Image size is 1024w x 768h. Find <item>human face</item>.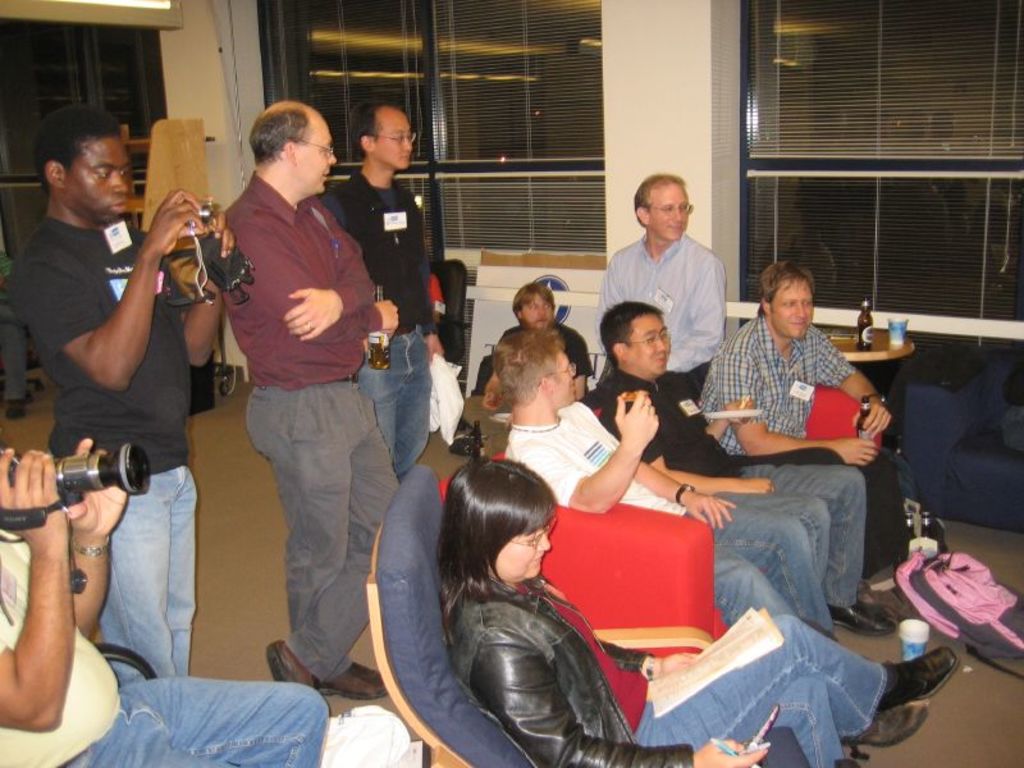
499, 529, 549, 585.
